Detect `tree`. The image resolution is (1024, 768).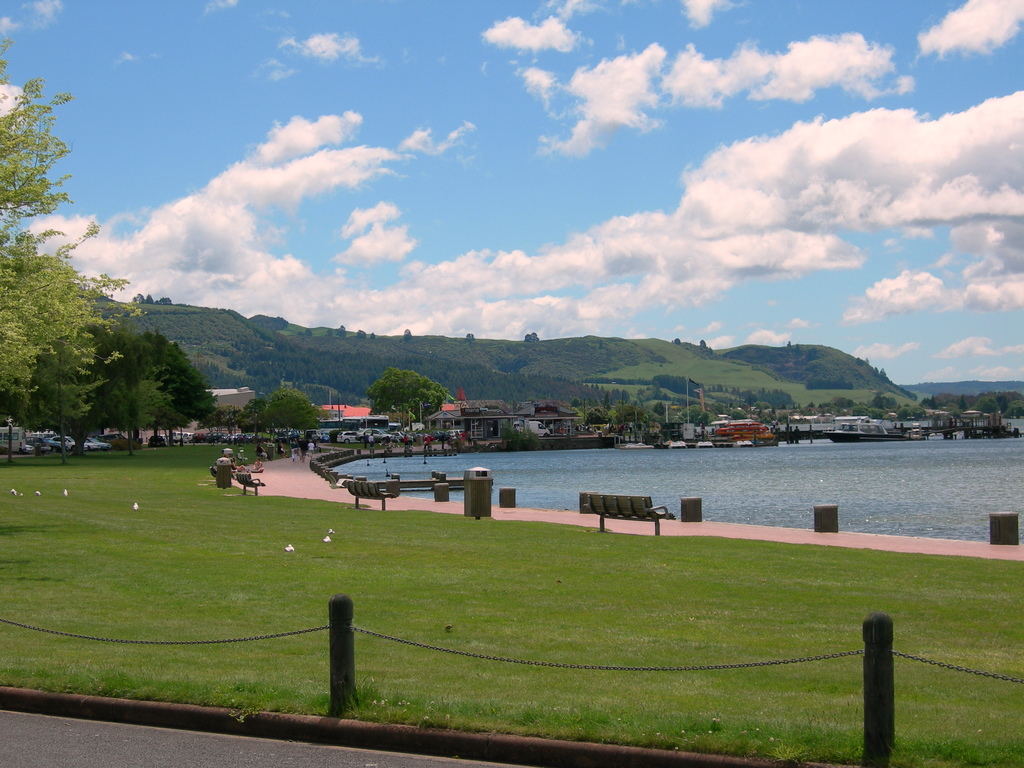
left=370, top=332, right=376, bottom=340.
